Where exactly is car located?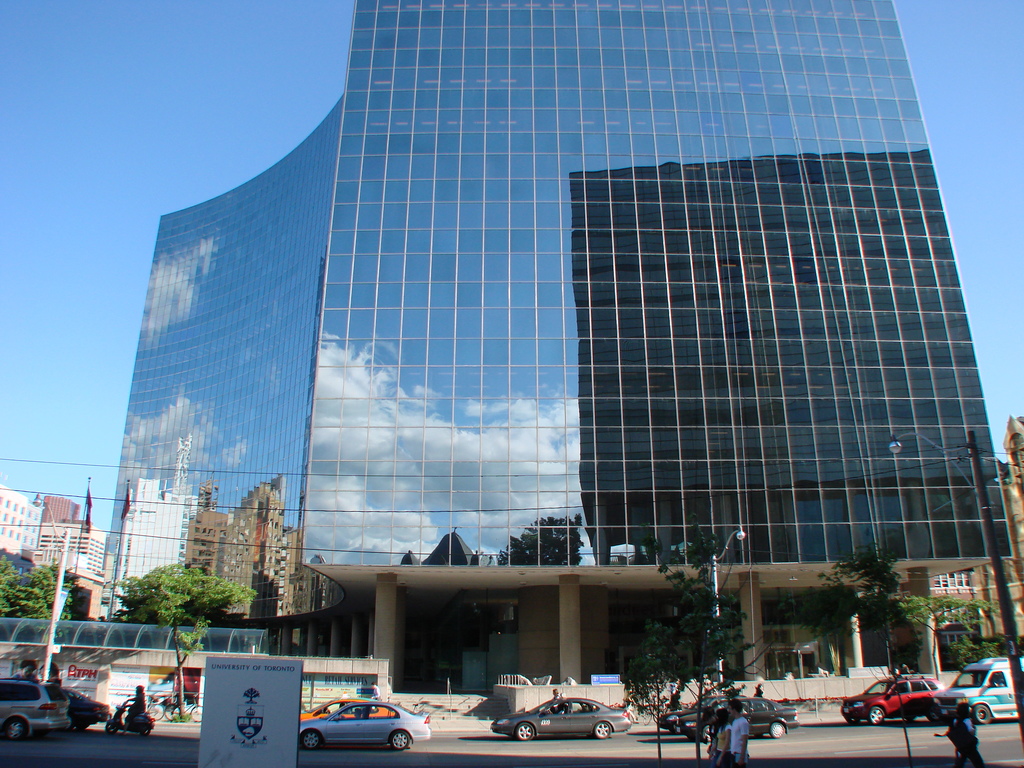
Its bounding box is x1=486 y1=688 x2=634 y2=755.
